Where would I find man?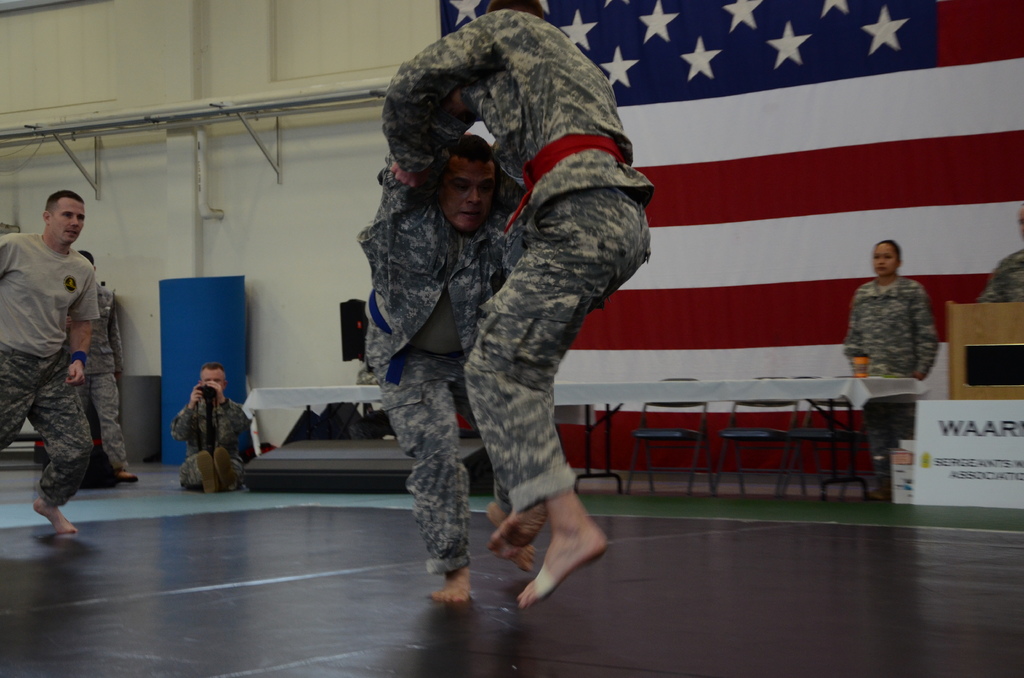
At locate(356, 88, 533, 604).
